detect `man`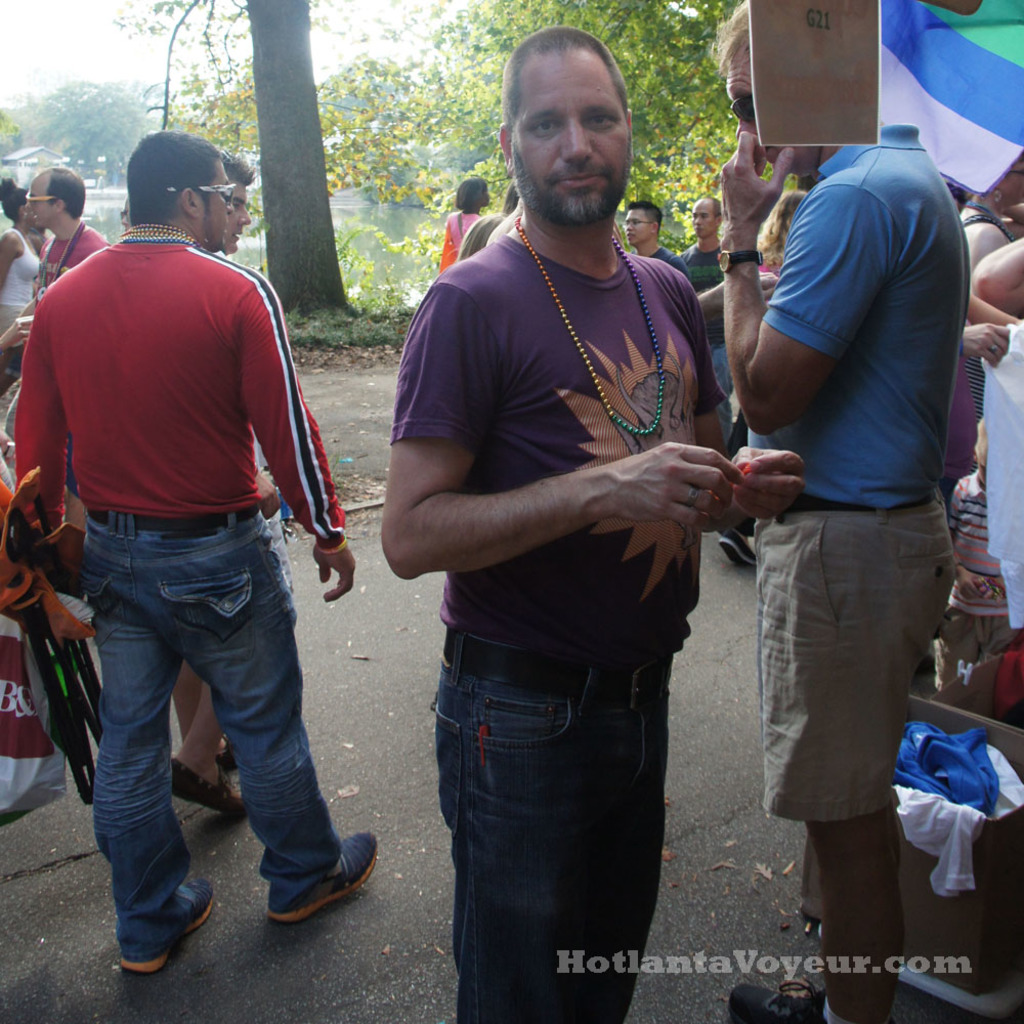
22/157/97/298
